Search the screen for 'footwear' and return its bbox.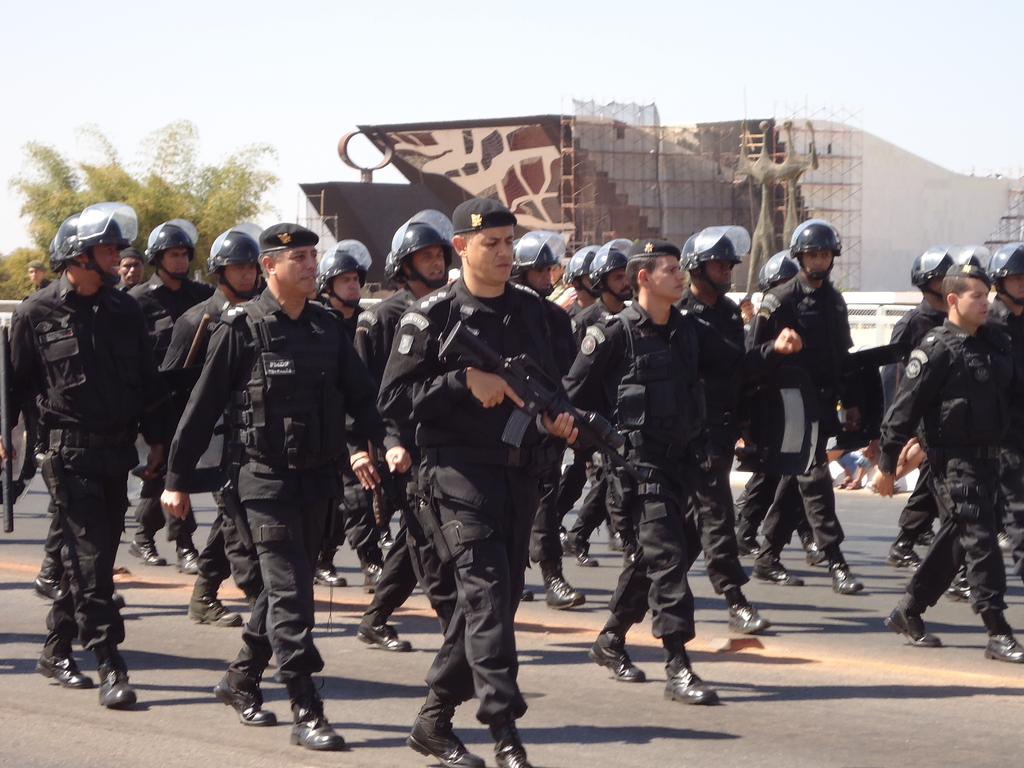
Found: (32,558,68,599).
